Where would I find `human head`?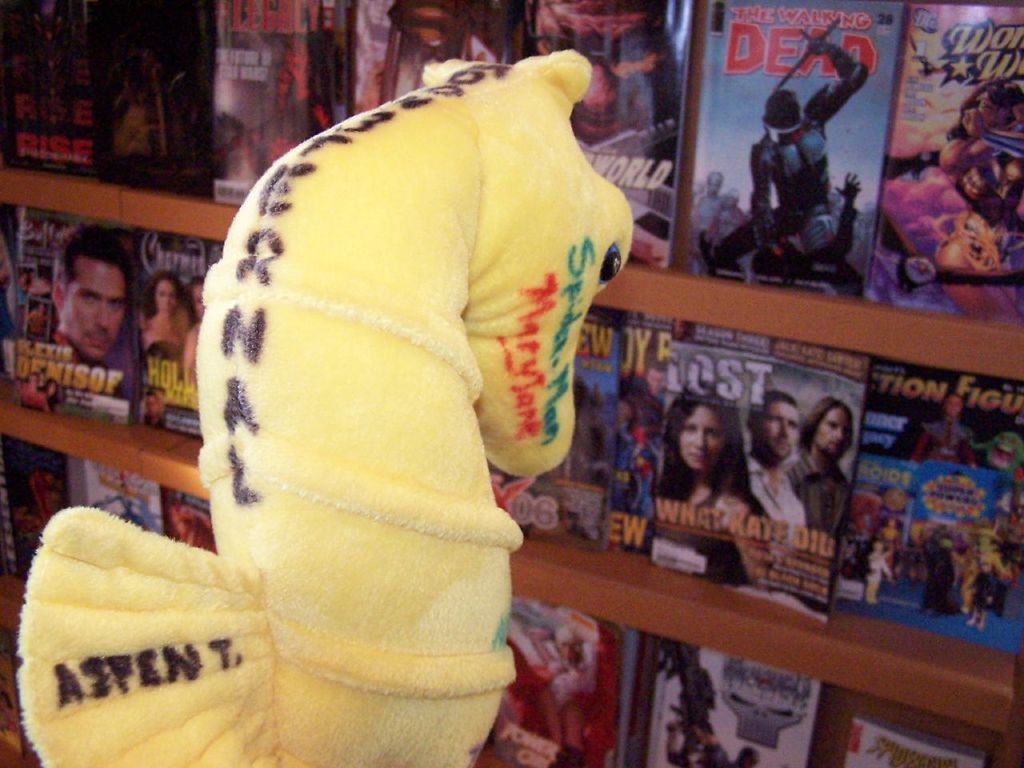
At locate(741, 389, 799, 462).
